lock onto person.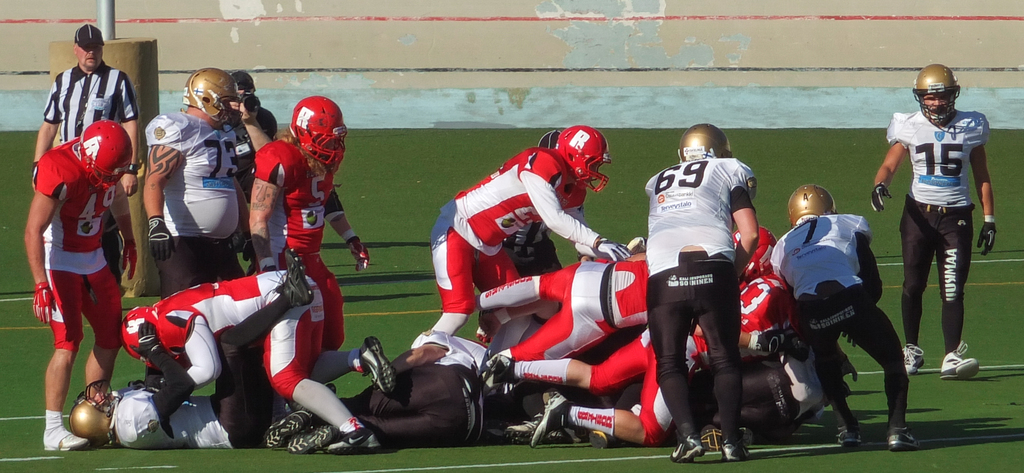
Locked: [872,61,1000,380].
